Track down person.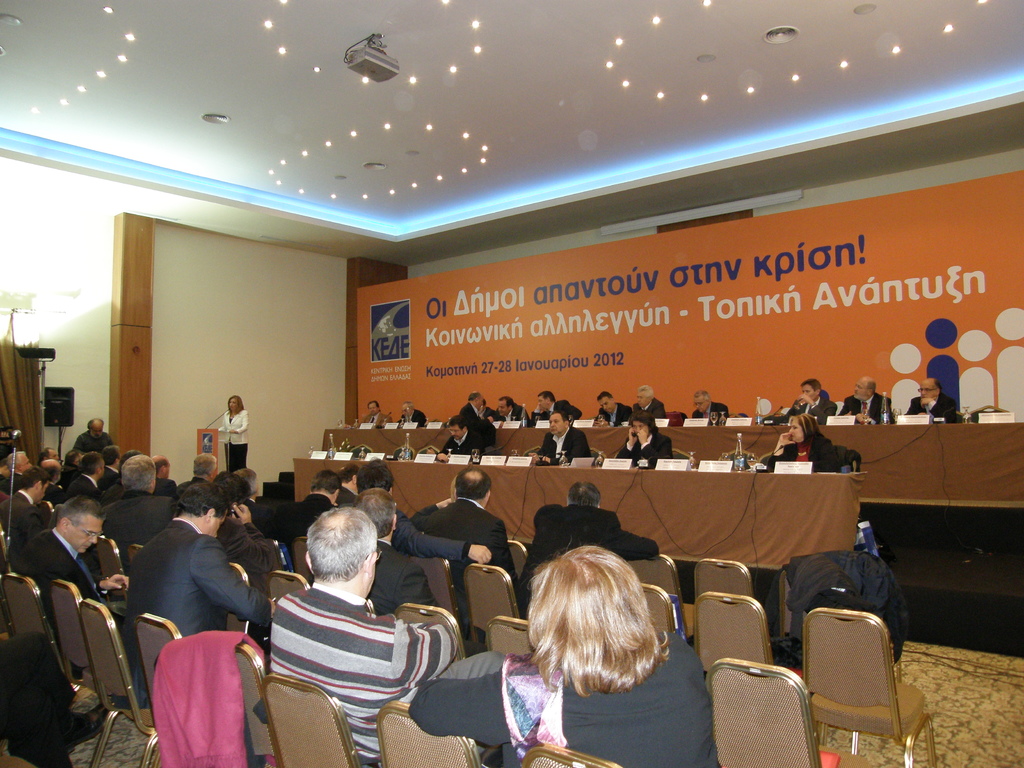
Tracked to [x1=408, y1=548, x2=721, y2=767].
